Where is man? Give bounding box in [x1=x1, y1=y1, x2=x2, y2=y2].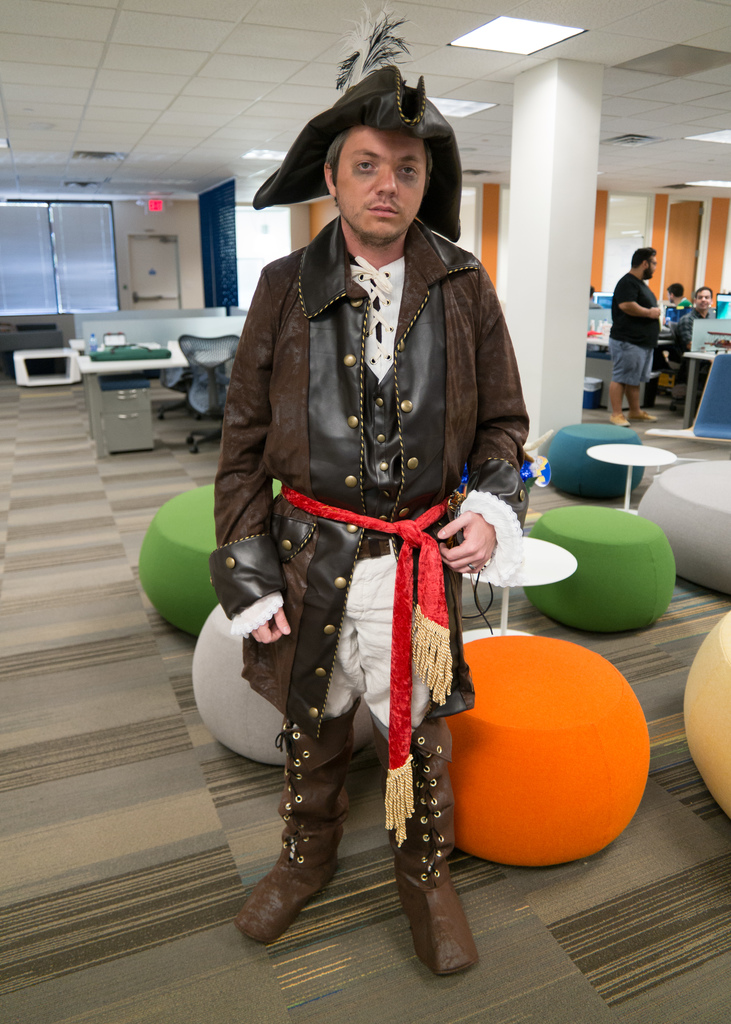
[x1=668, y1=283, x2=686, y2=309].
